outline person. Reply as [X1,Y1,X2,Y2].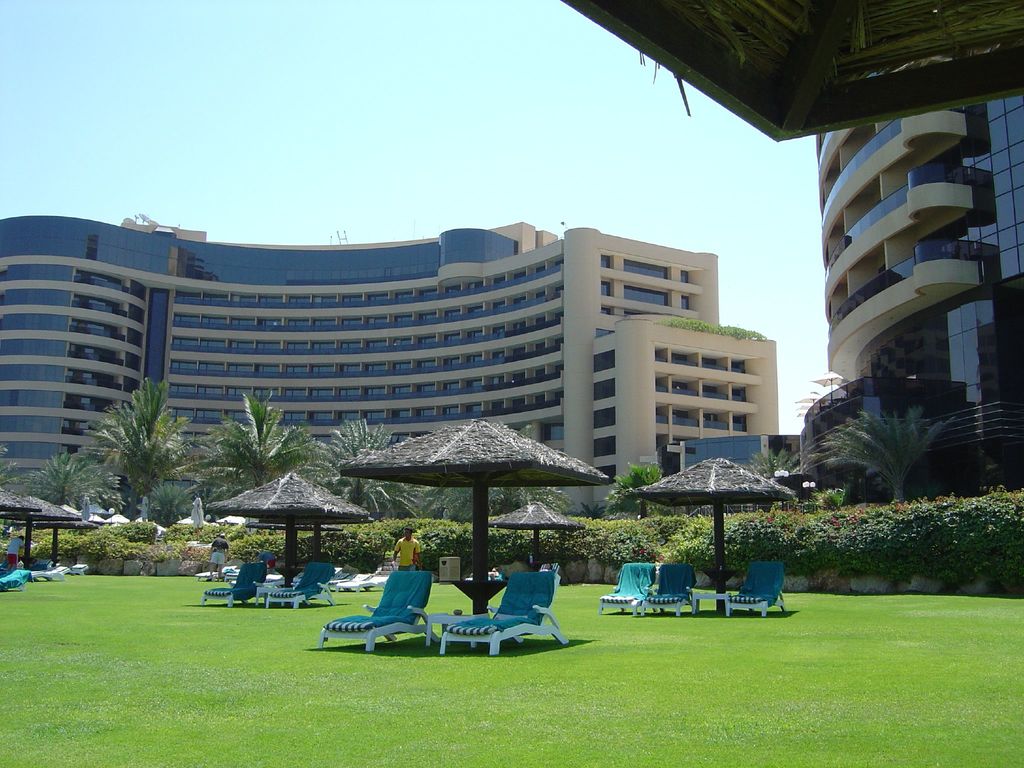
[387,529,427,569].
